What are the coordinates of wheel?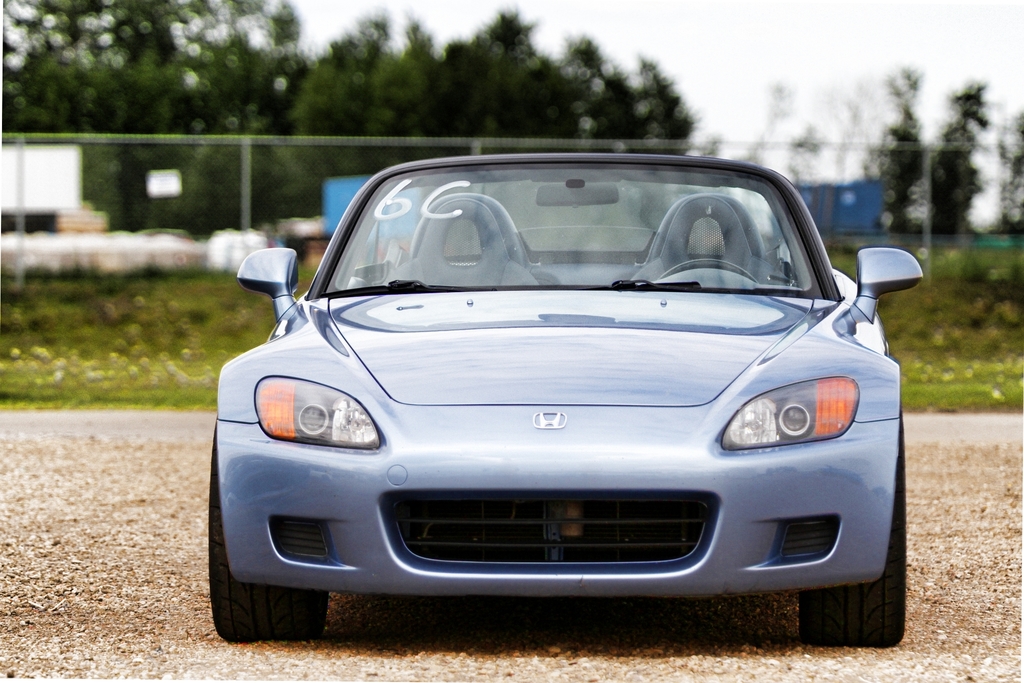
BBox(659, 246, 765, 288).
